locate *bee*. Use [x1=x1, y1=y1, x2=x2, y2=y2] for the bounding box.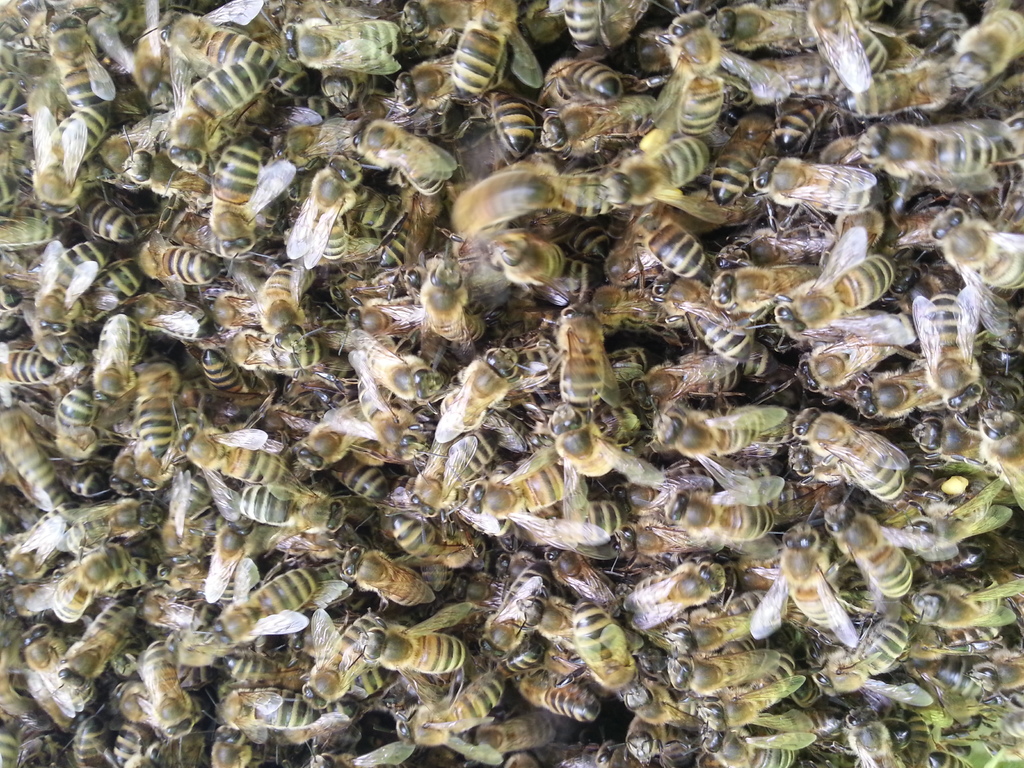
[x1=883, y1=641, x2=1014, y2=714].
